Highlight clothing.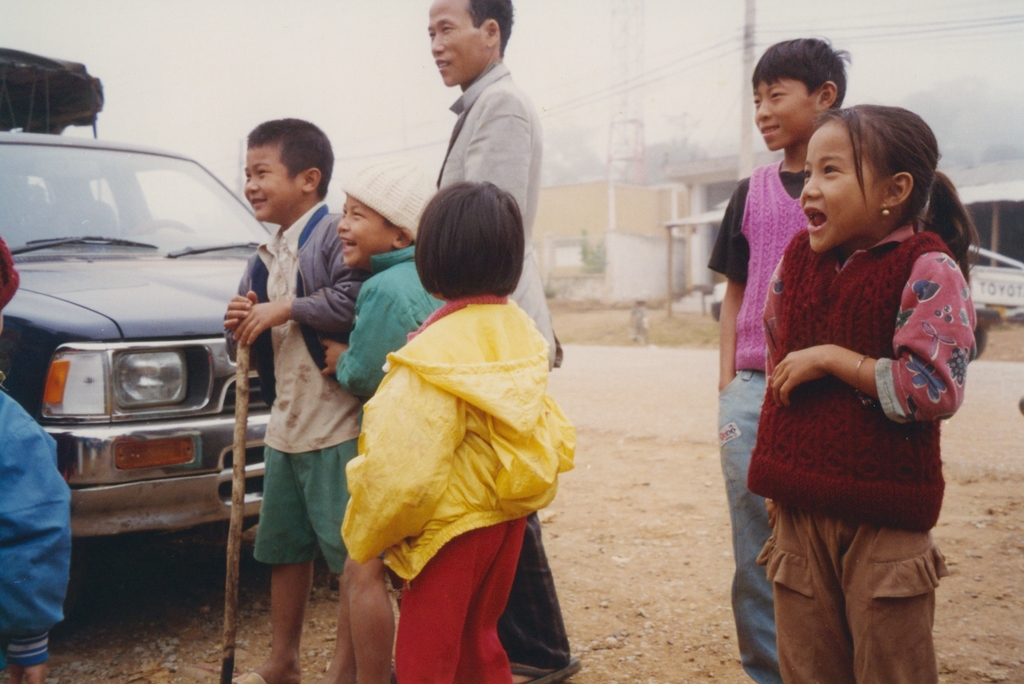
Highlighted region: rect(259, 438, 413, 577).
